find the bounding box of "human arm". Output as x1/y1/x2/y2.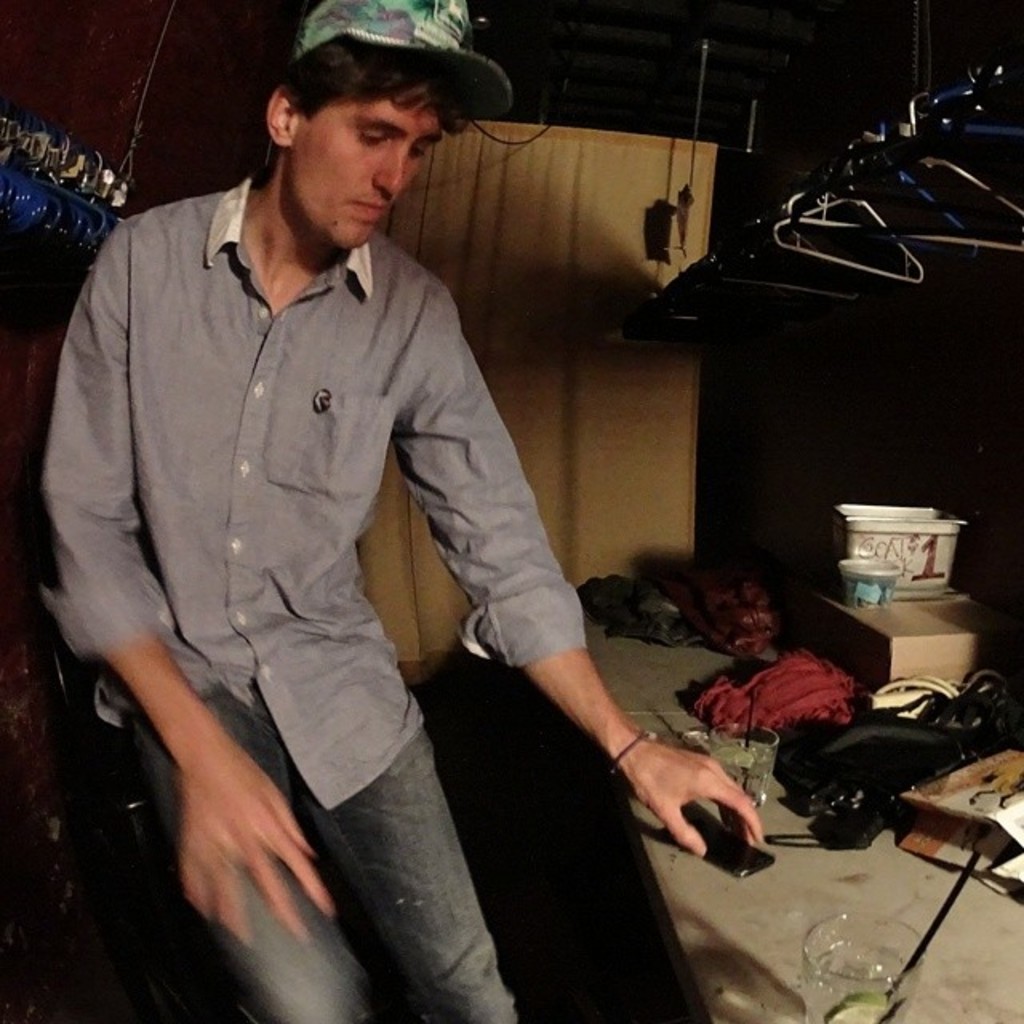
403/294/765/867.
